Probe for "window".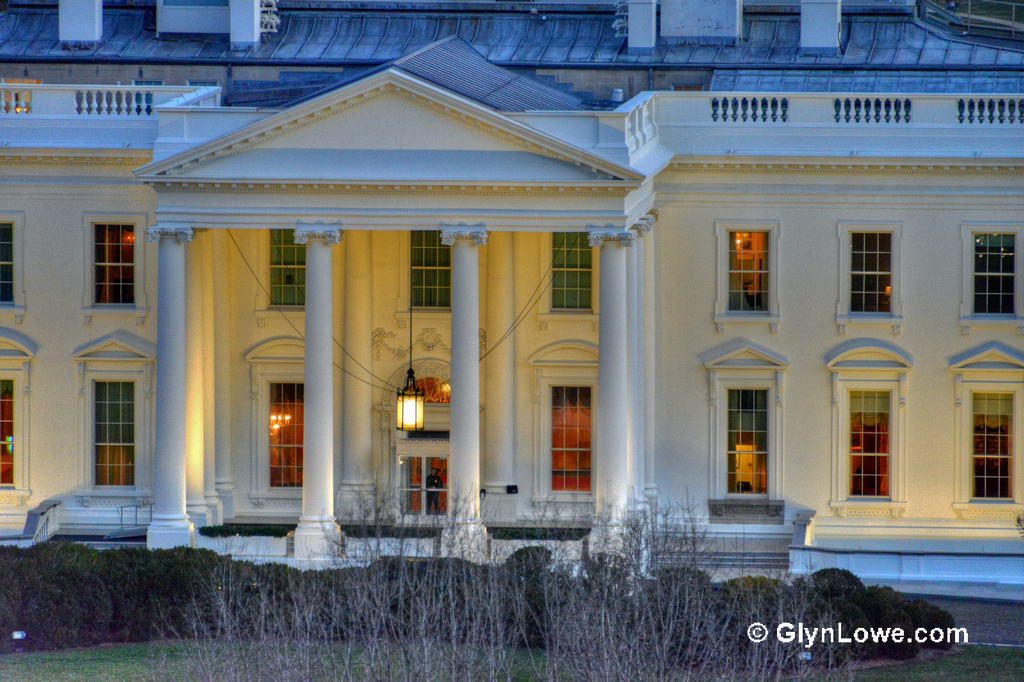
Probe result: locate(855, 217, 915, 331).
